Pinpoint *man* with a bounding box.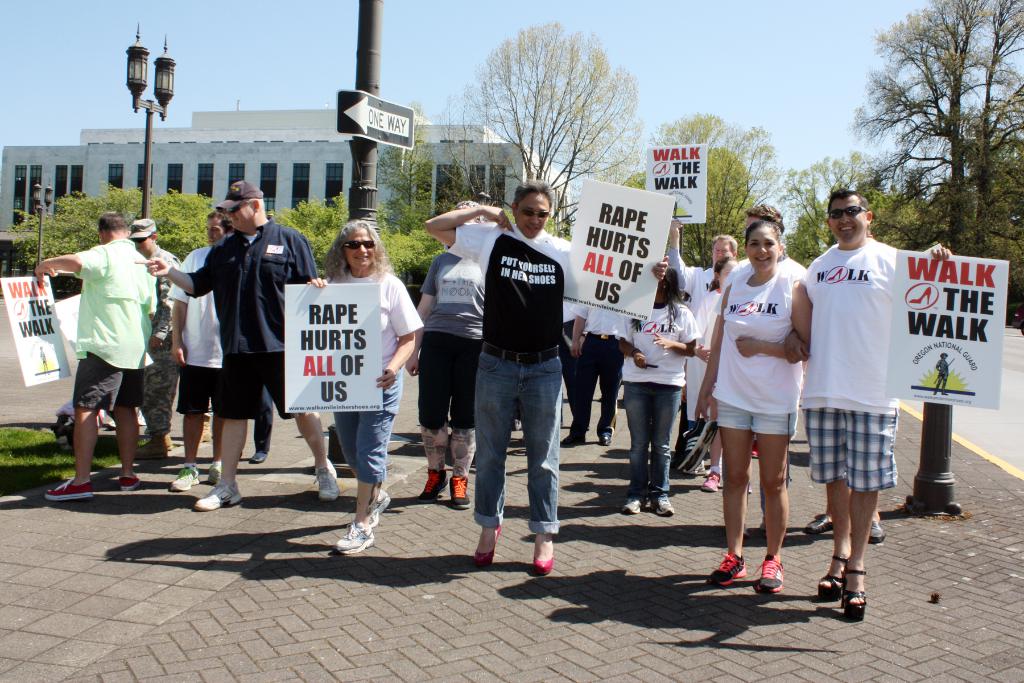
bbox=[130, 218, 179, 457].
